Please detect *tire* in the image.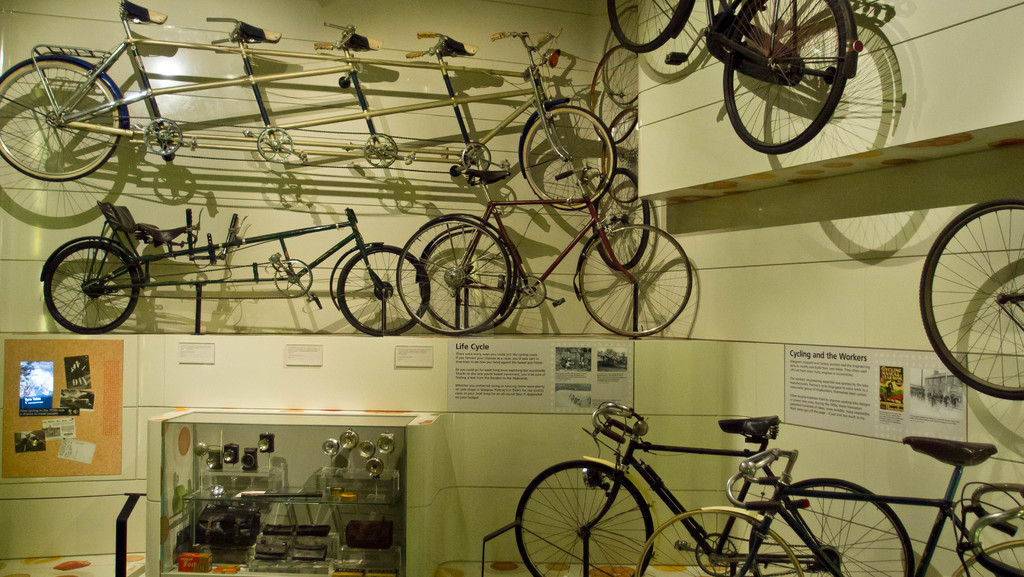
x1=717, y1=4, x2=862, y2=148.
